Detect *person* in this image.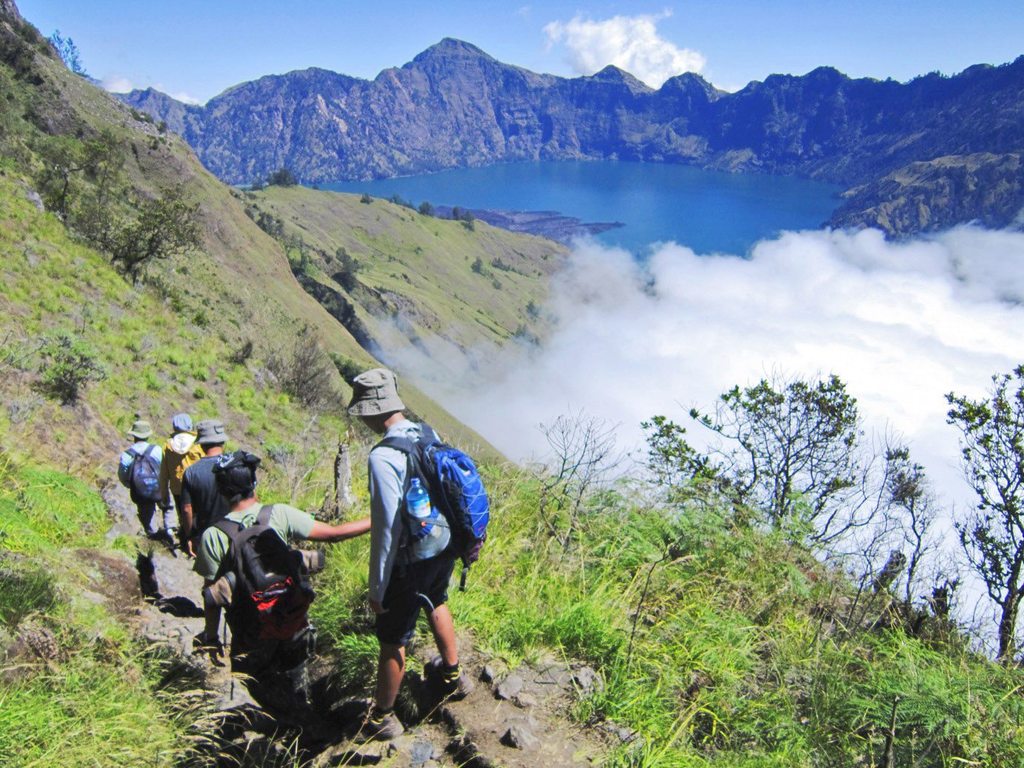
Detection: 200:441:382:729.
